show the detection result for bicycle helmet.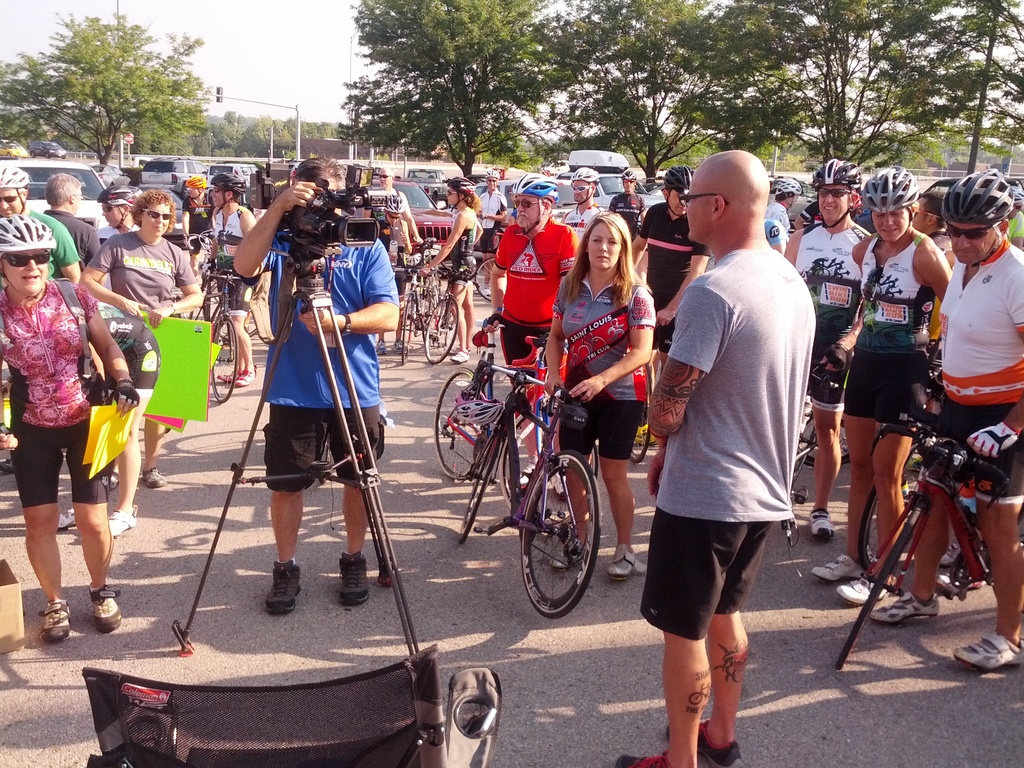
(0, 161, 27, 191).
